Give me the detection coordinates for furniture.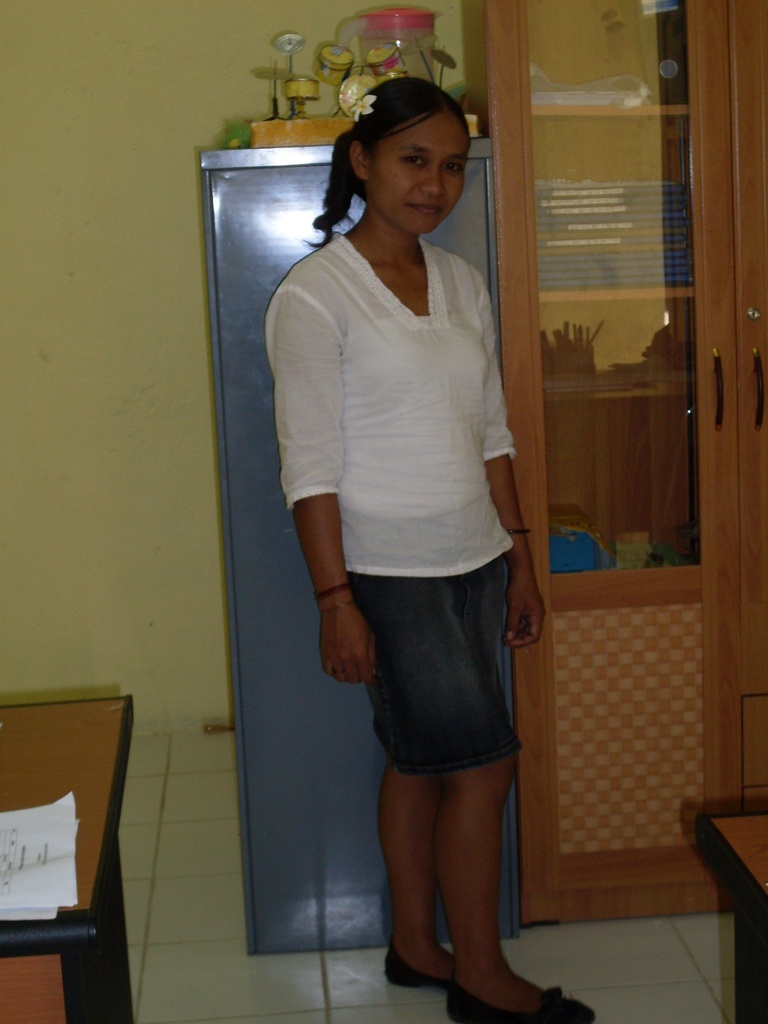
[left=0, top=692, right=136, bottom=1023].
